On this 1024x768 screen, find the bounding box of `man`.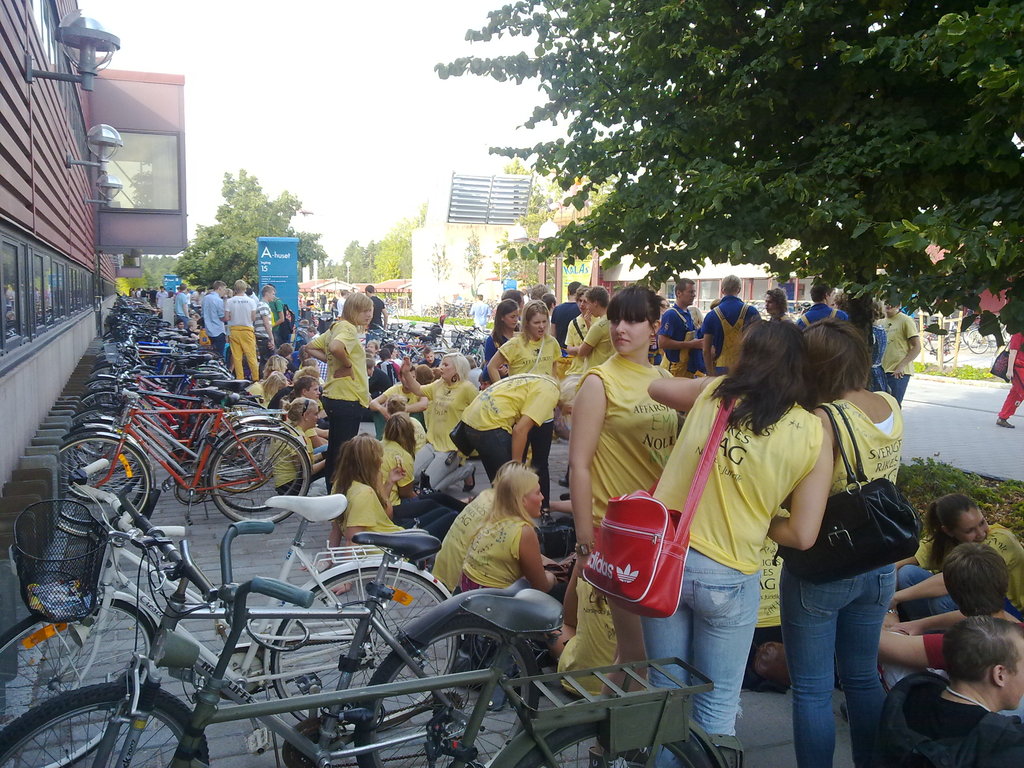
Bounding box: 703 273 758 376.
